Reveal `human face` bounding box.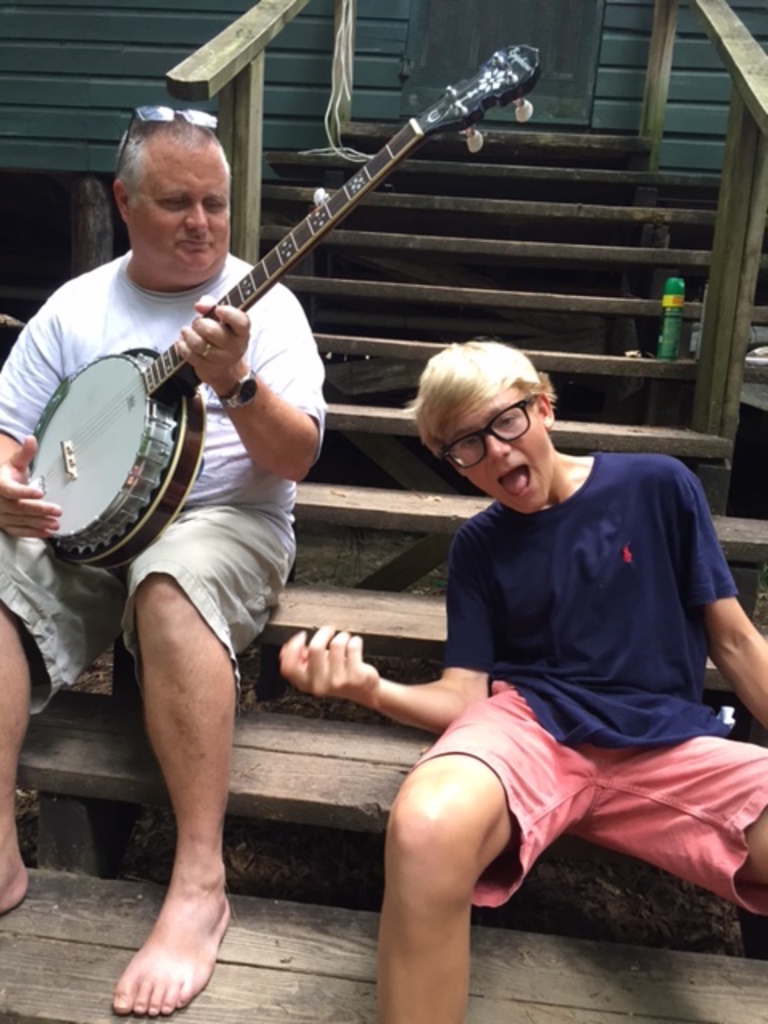
Revealed: x1=442 y1=387 x2=552 y2=522.
